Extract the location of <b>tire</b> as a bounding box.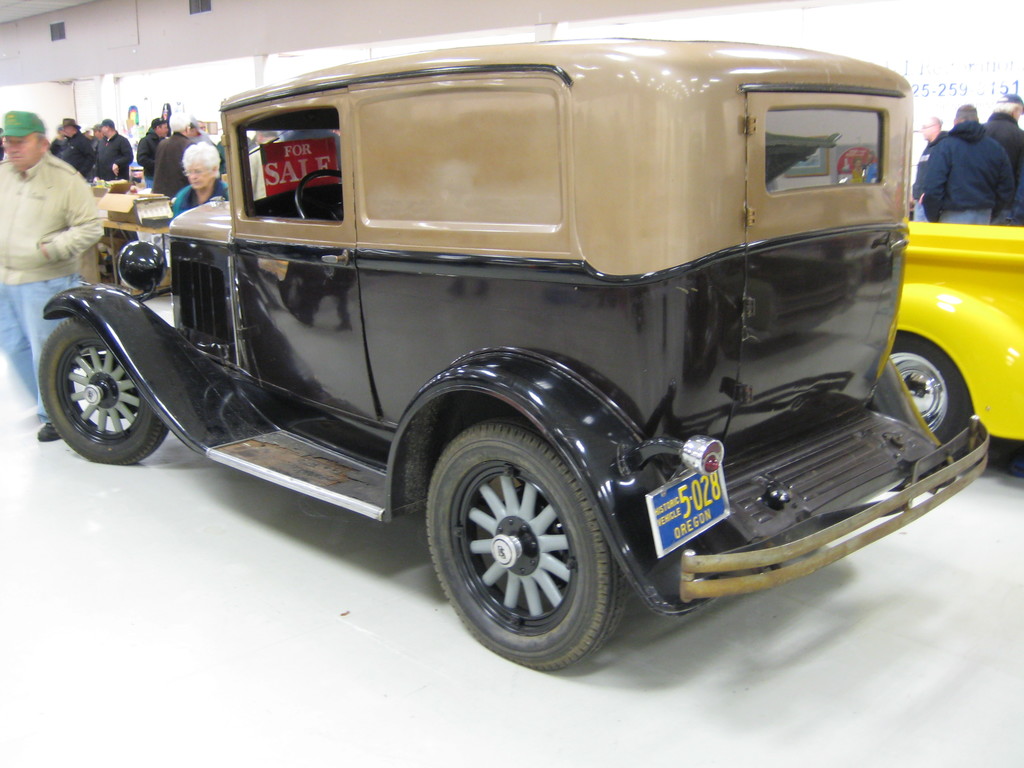
[x1=39, y1=321, x2=166, y2=459].
